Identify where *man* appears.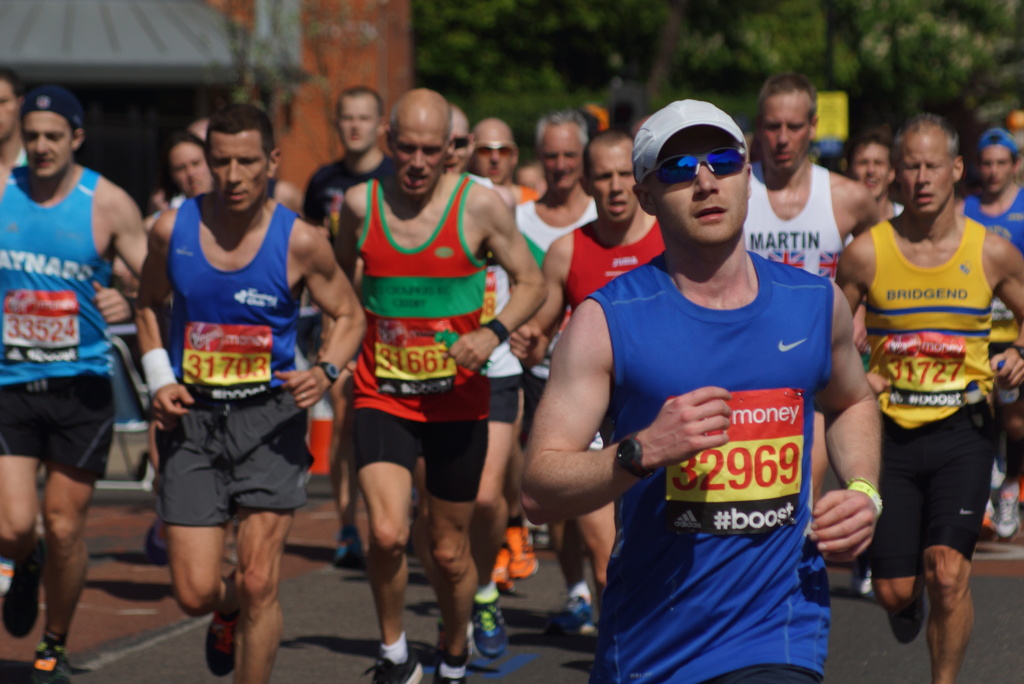
Appears at [x1=509, y1=102, x2=600, y2=525].
